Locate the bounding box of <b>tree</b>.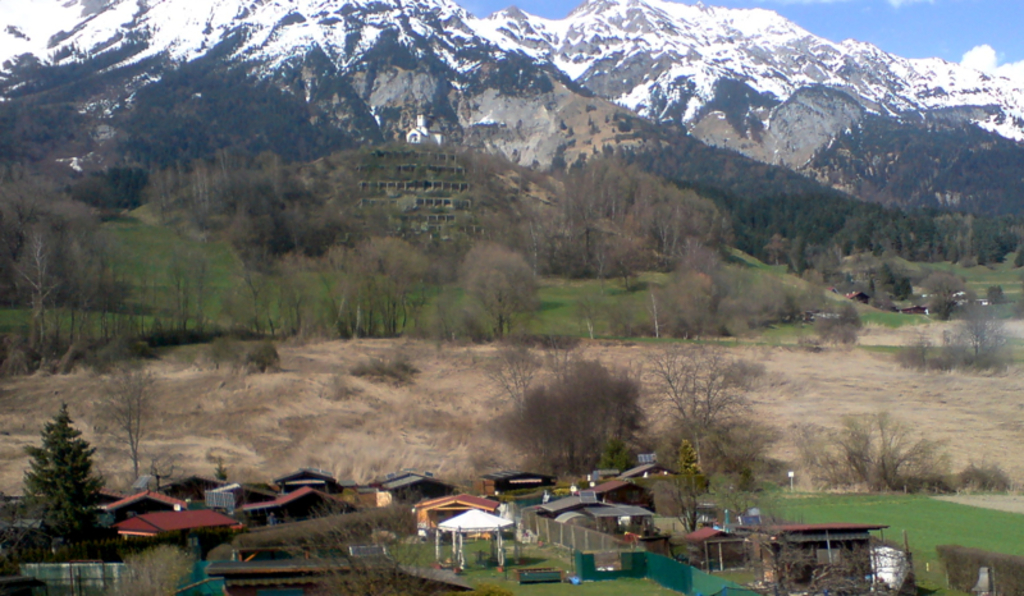
Bounding box: <box>645,251,732,353</box>.
